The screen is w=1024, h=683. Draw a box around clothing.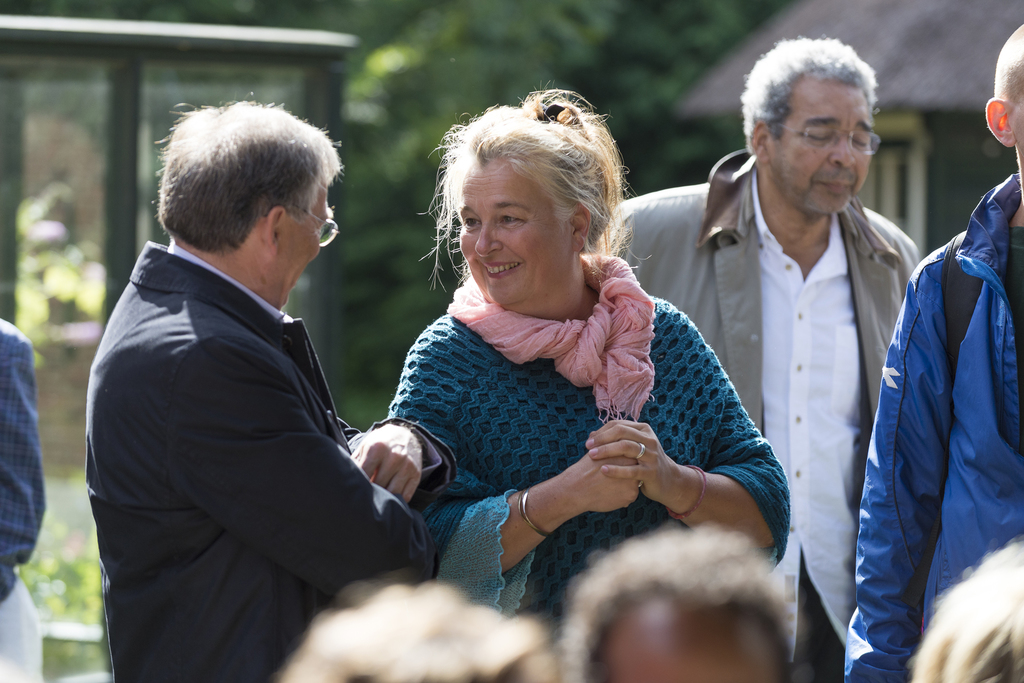
<bbox>839, 179, 1023, 682</bbox>.
